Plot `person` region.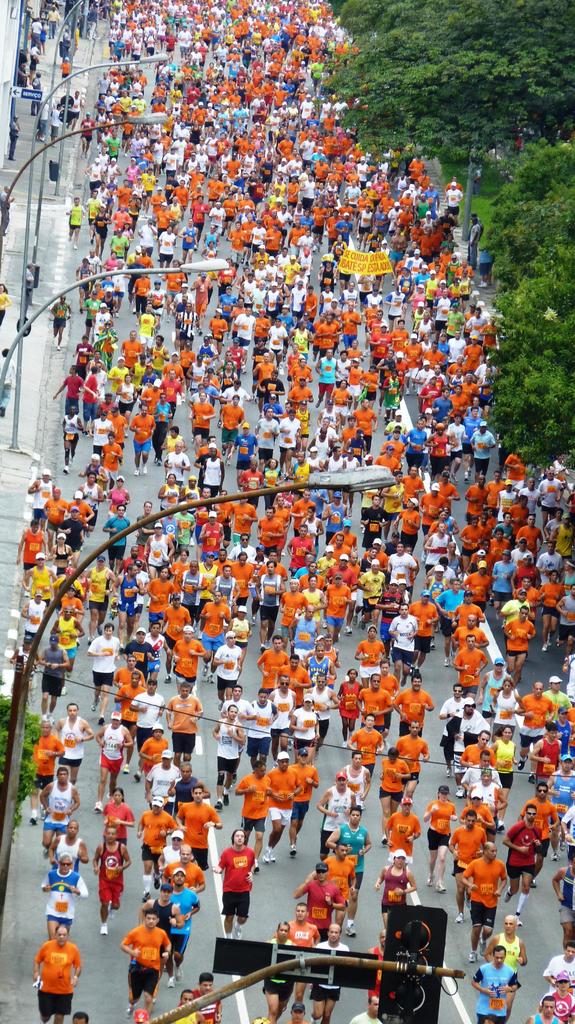
Plotted at detection(81, 556, 116, 633).
